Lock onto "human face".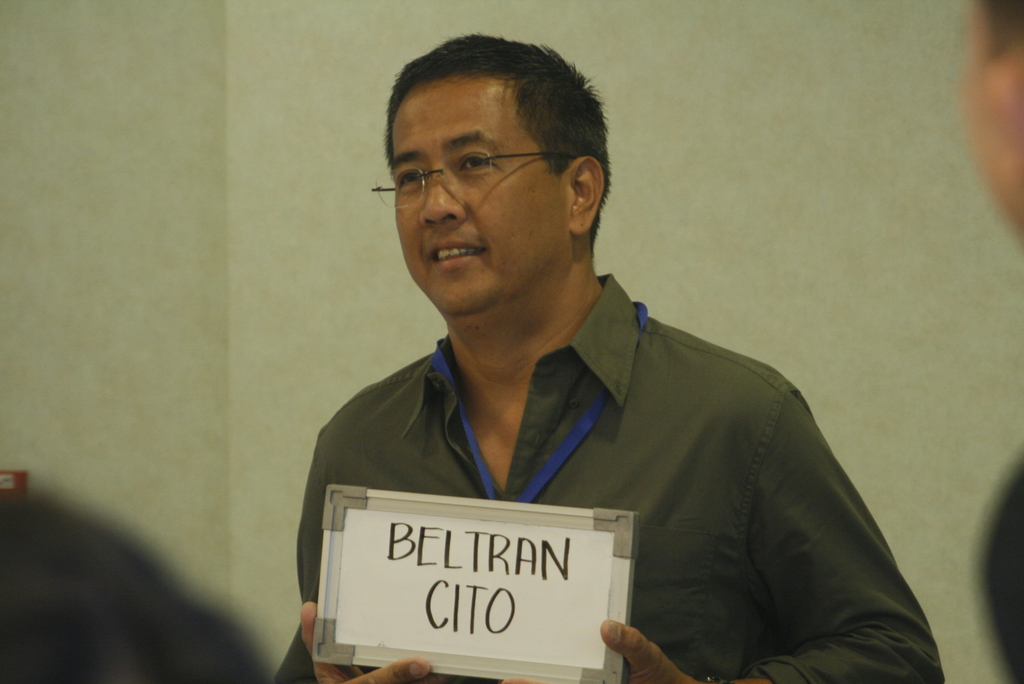
Locked: left=398, top=81, right=566, bottom=313.
